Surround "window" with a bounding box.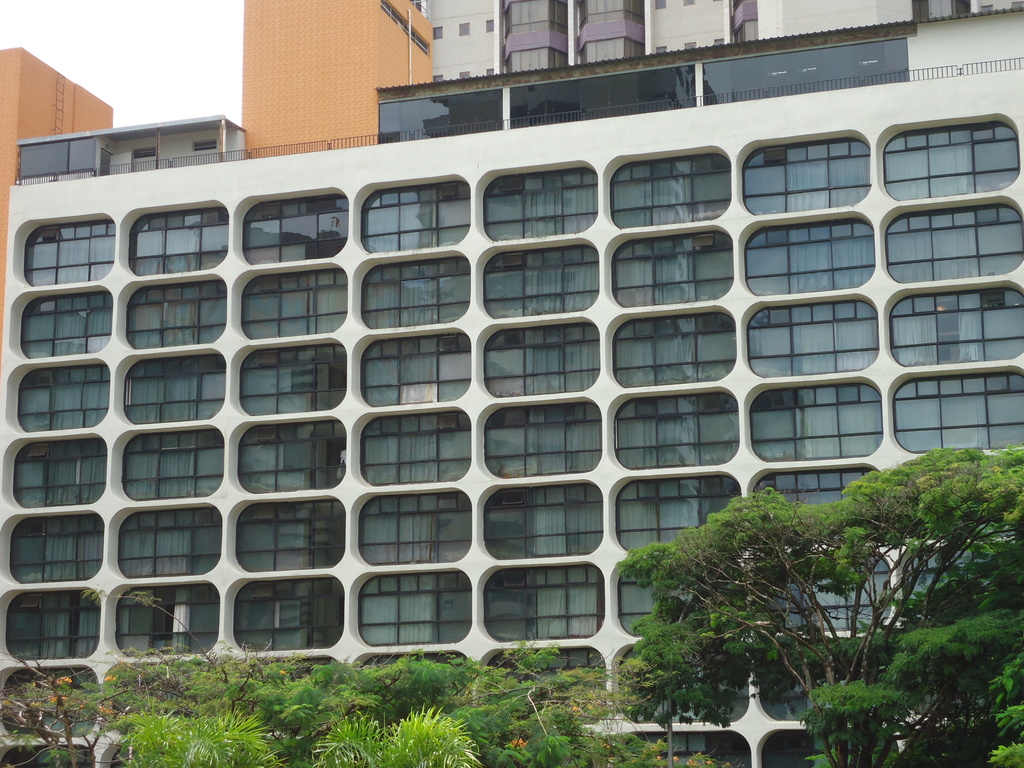
x1=742 y1=463 x2=879 y2=511.
